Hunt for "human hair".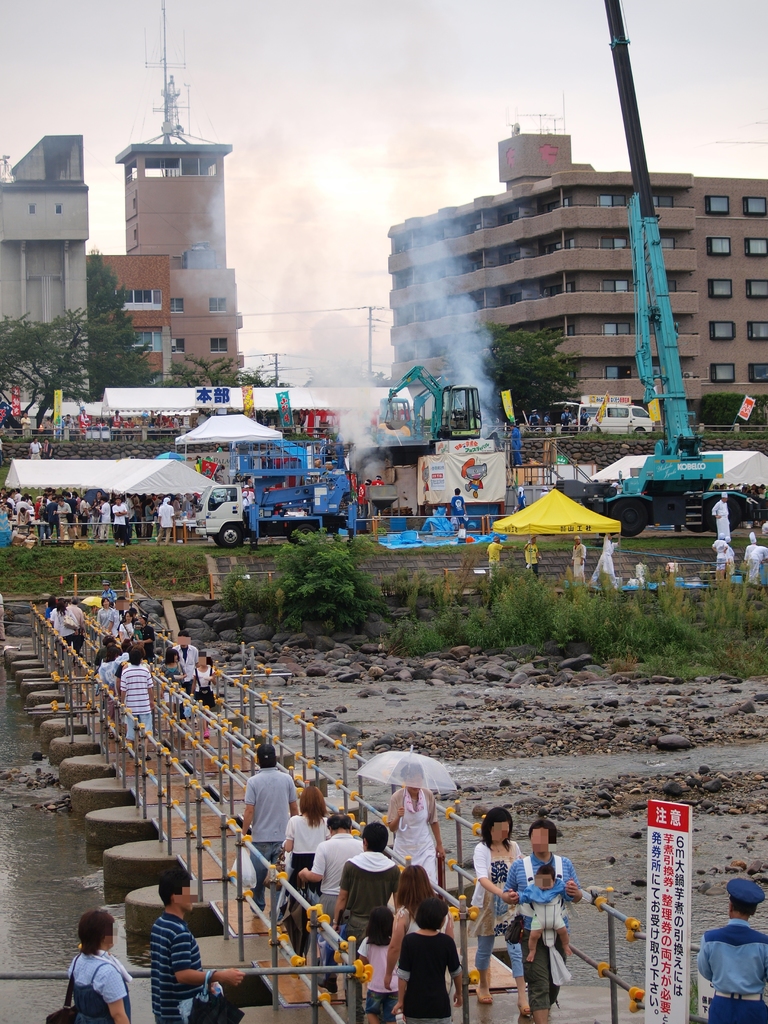
Hunted down at [x1=135, y1=645, x2=144, y2=657].
